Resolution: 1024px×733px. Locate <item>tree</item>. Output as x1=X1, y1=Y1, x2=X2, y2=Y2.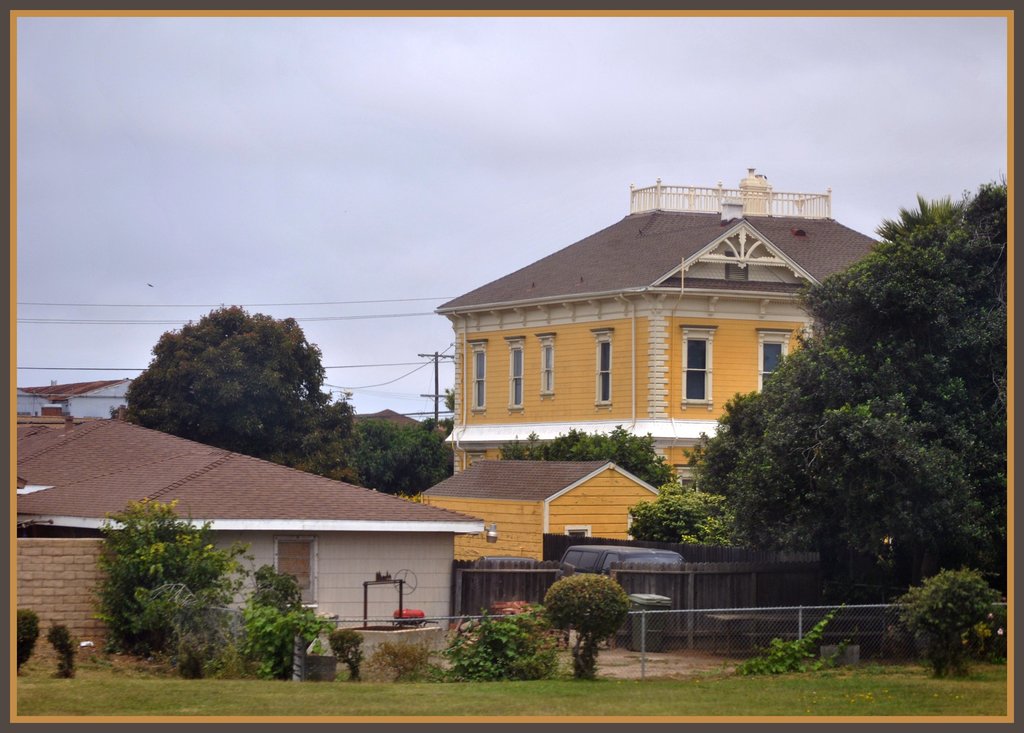
x1=72, y1=495, x2=239, y2=688.
